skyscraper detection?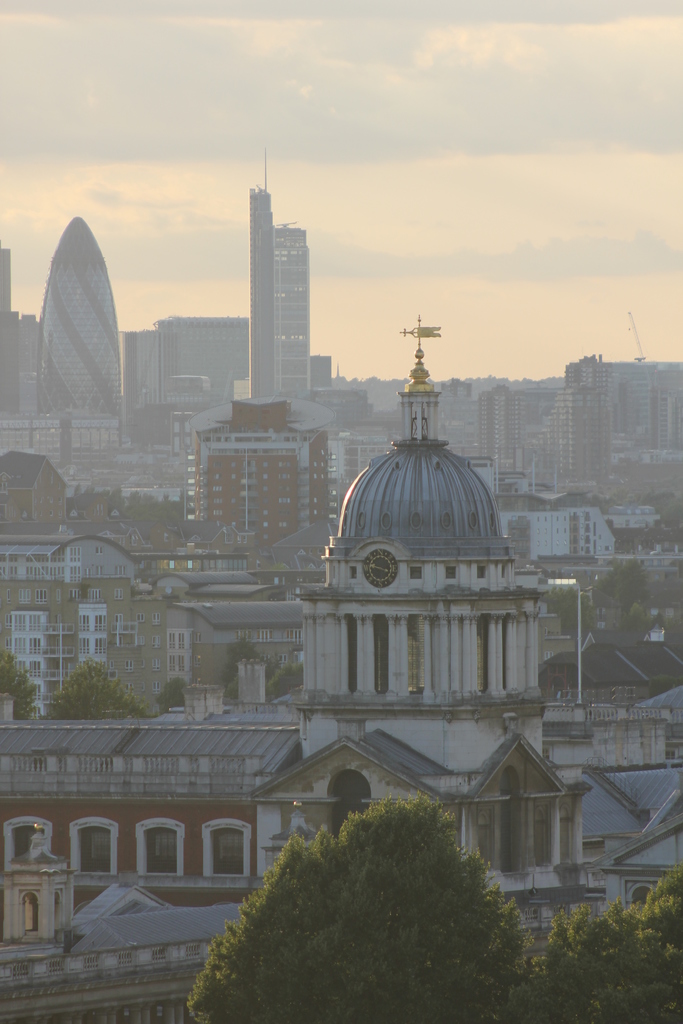
<box>35,209,126,450</box>
